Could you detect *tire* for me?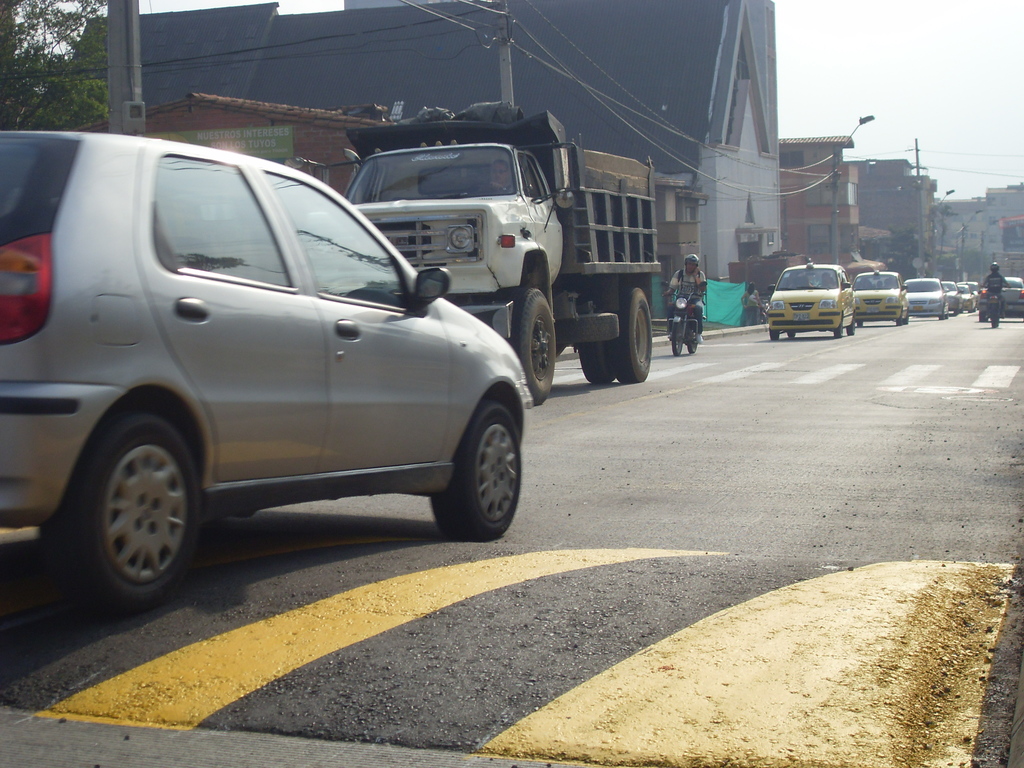
Detection result: (789, 332, 796, 338).
